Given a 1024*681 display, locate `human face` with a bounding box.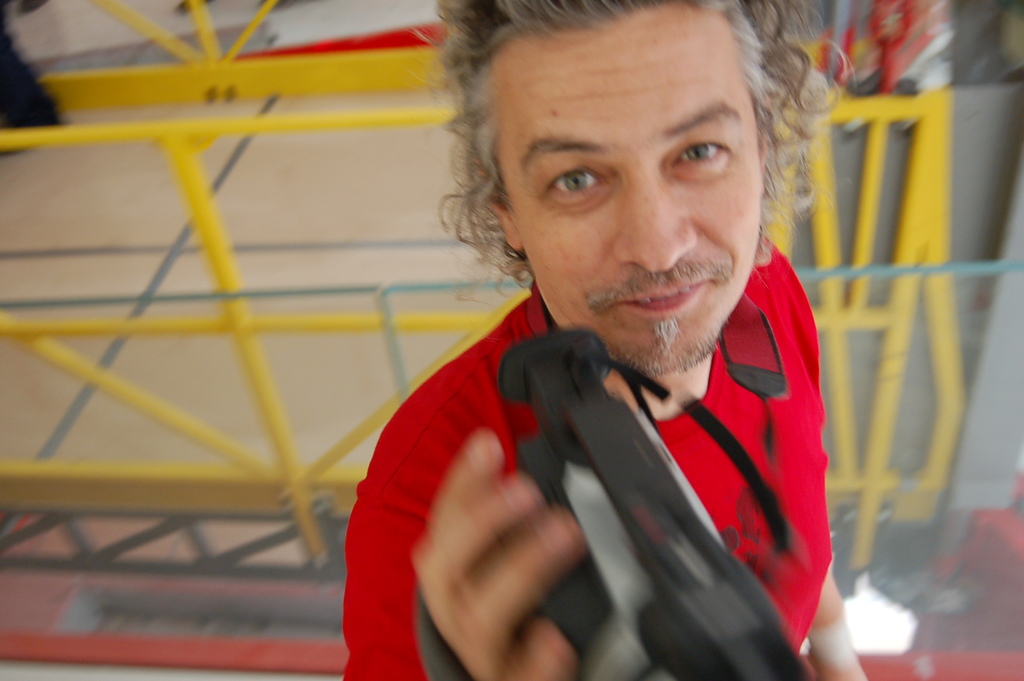
Located: (x1=496, y1=39, x2=773, y2=379).
